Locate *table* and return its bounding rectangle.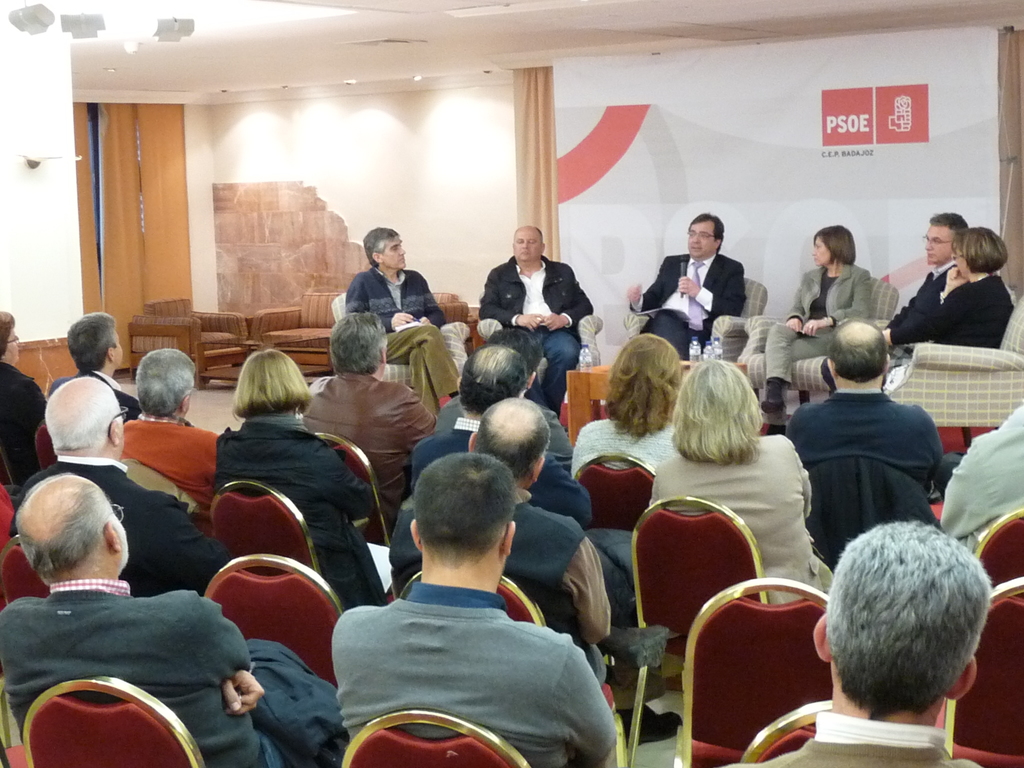
locate(193, 327, 337, 385).
